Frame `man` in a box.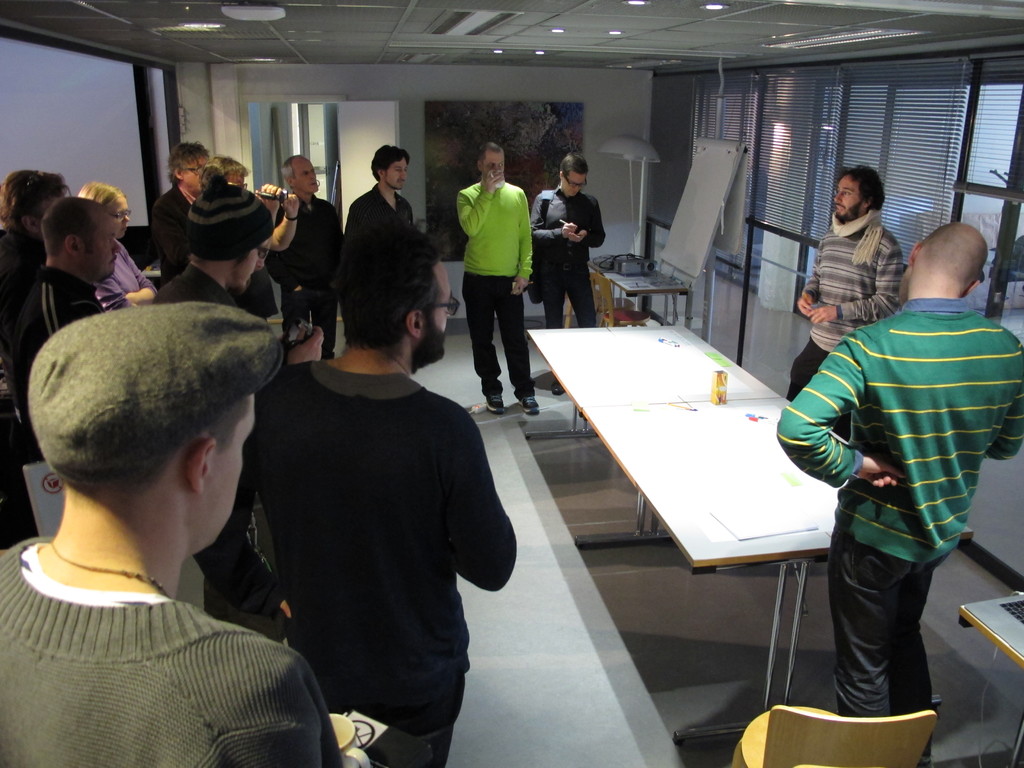
154 144 207 288.
